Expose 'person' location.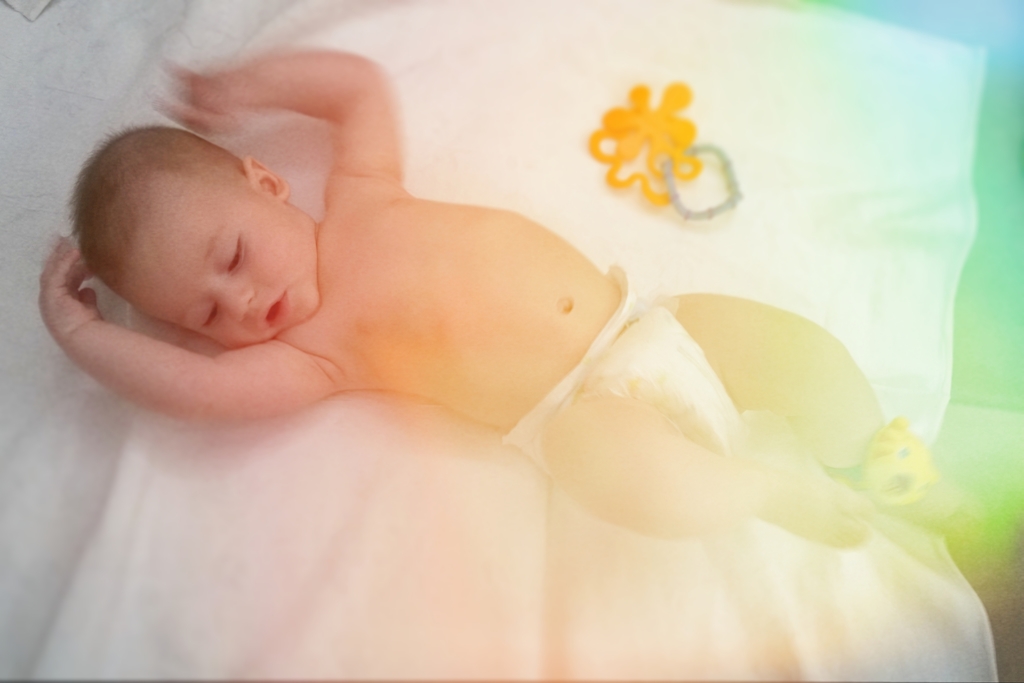
Exposed at 68 42 781 655.
